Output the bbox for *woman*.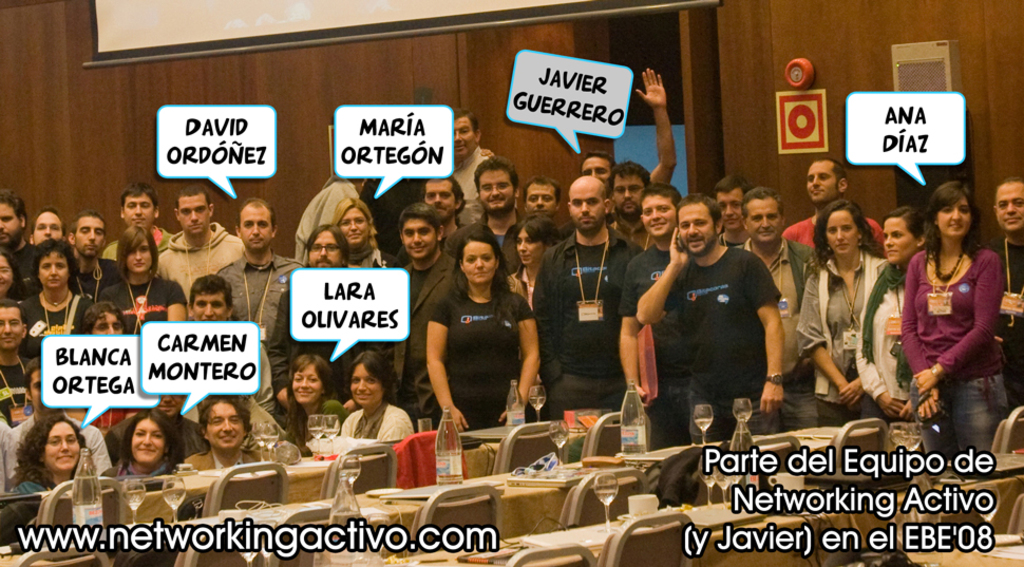
x1=114, y1=414, x2=184, y2=486.
